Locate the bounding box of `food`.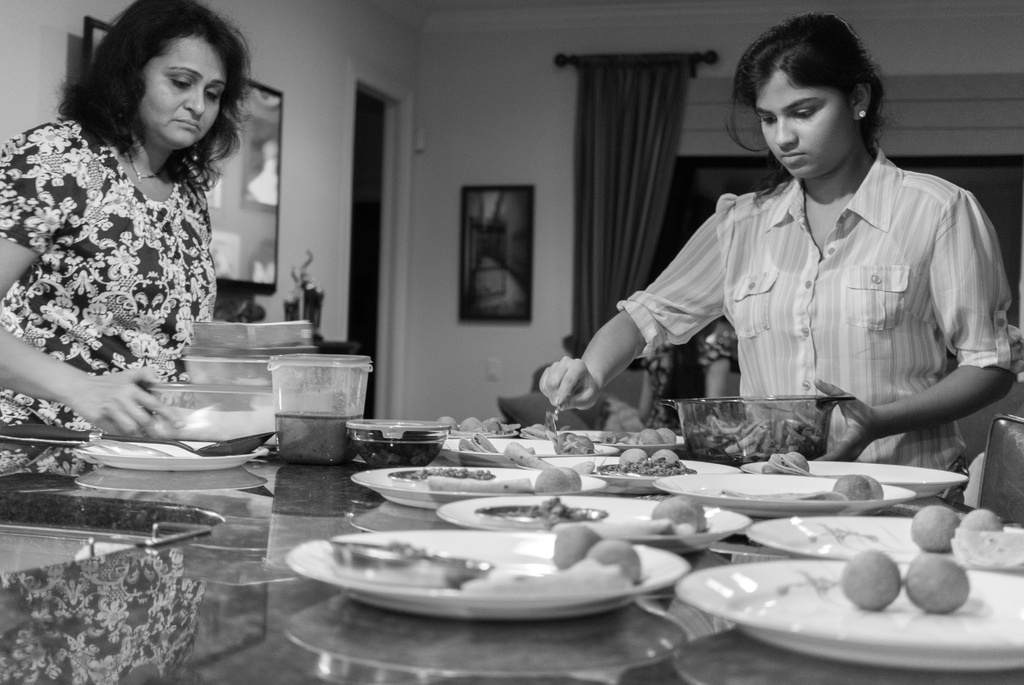
Bounding box: <bbox>617, 448, 647, 467</bbox>.
